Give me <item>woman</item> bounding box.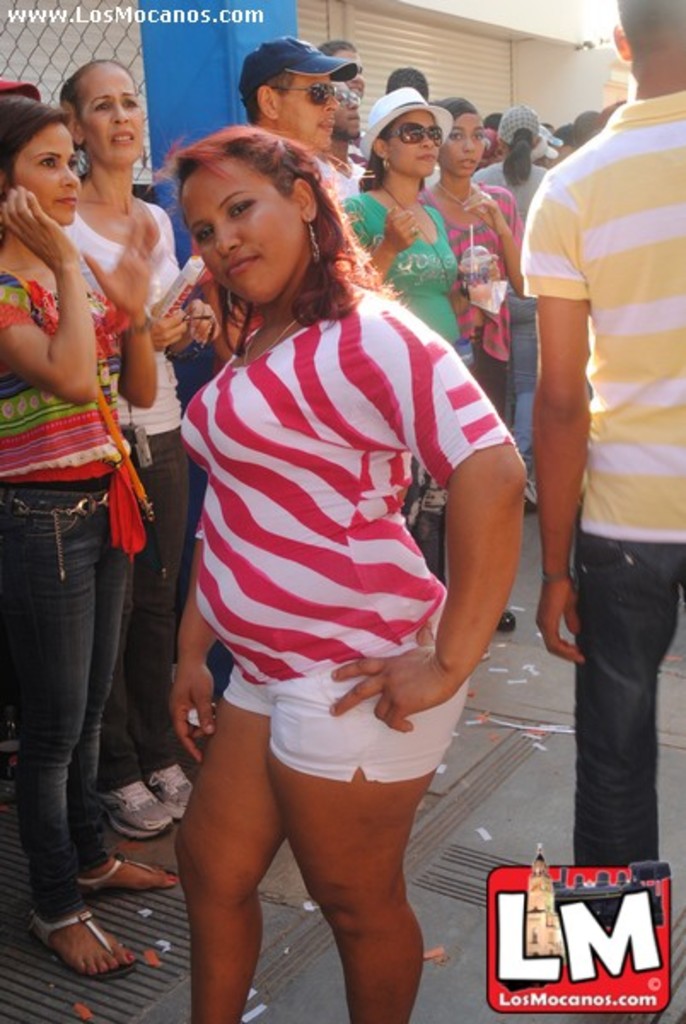
box(68, 41, 205, 845).
